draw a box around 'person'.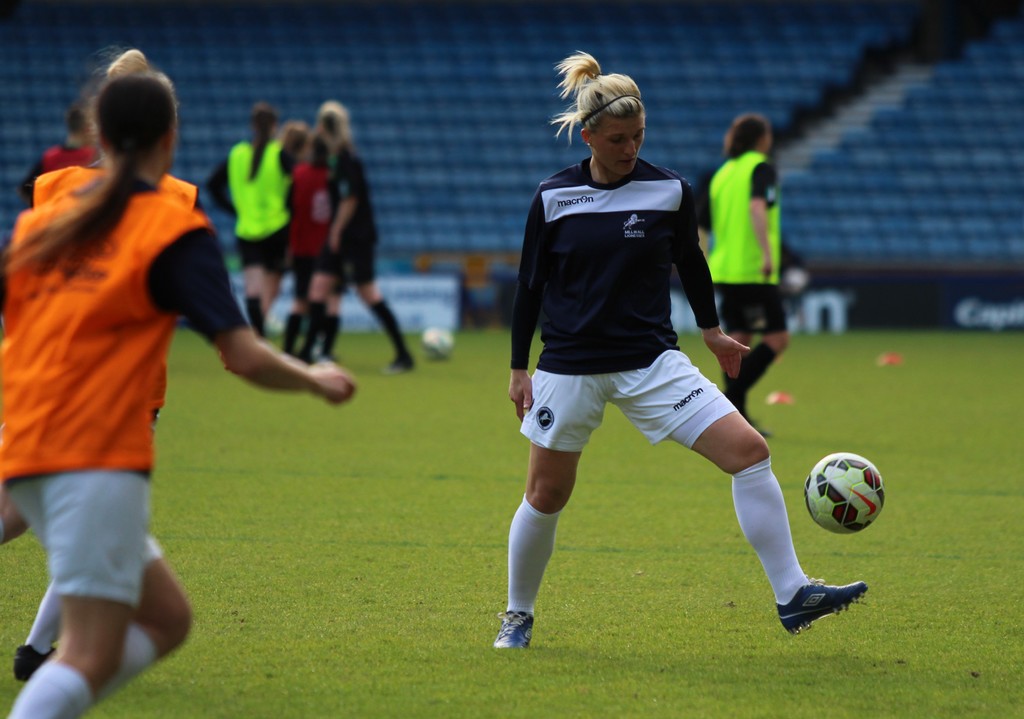
select_region(491, 49, 874, 654).
